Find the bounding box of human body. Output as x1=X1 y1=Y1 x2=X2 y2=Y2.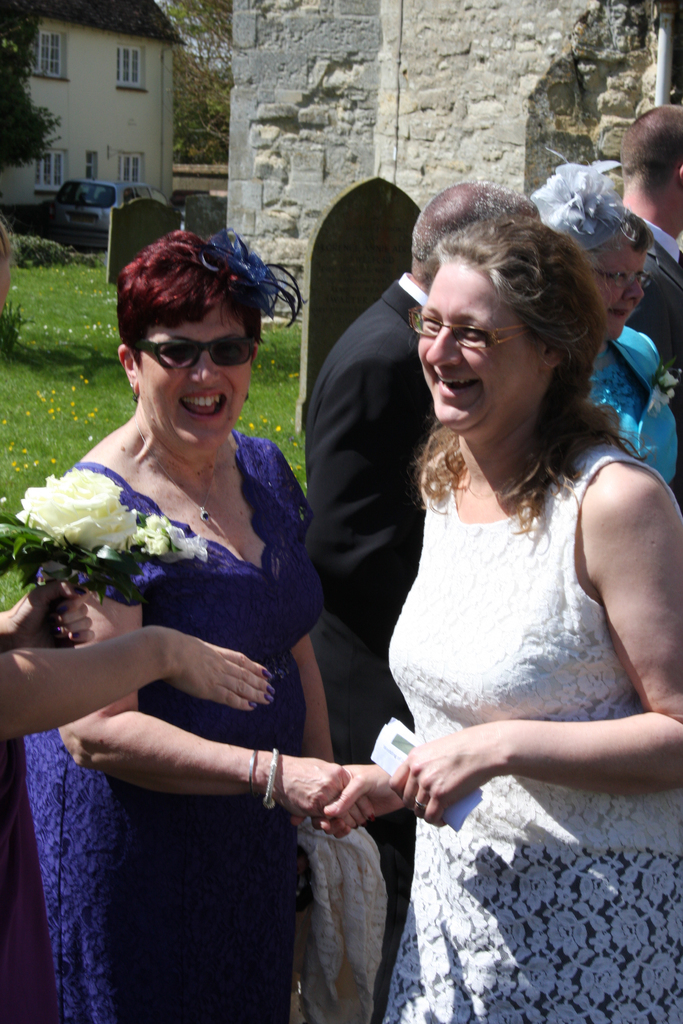
x1=296 y1=180 x2=536 y2=1018.
